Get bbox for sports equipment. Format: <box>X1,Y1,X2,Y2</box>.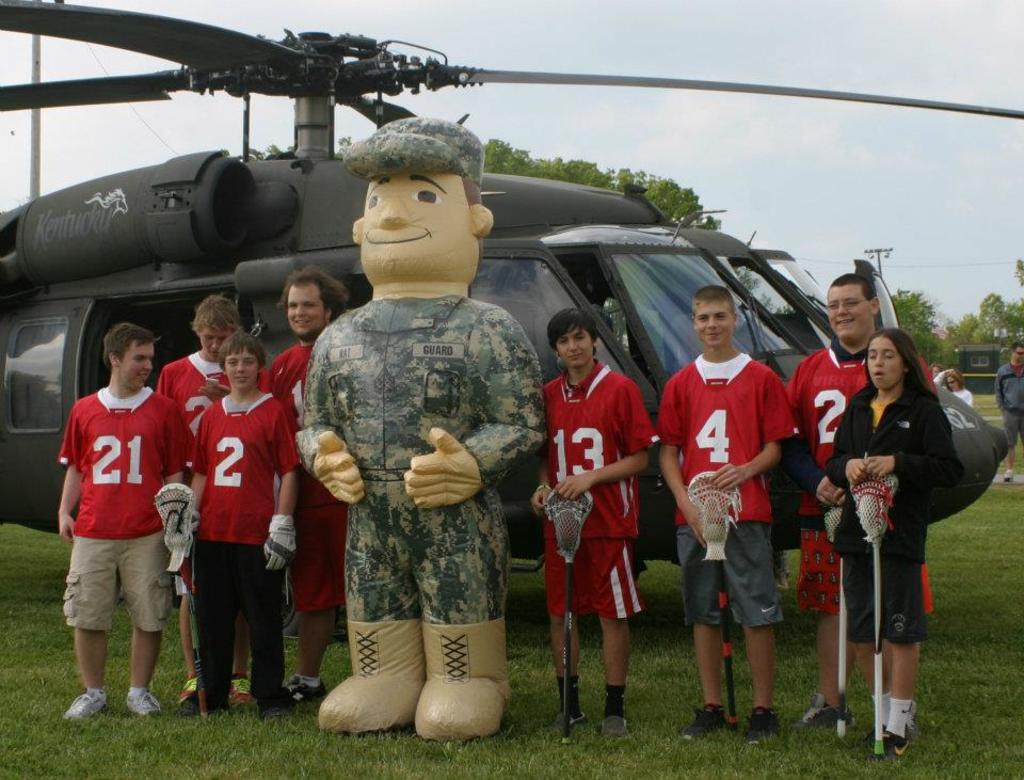
<box>538,695,588,730</box>.
